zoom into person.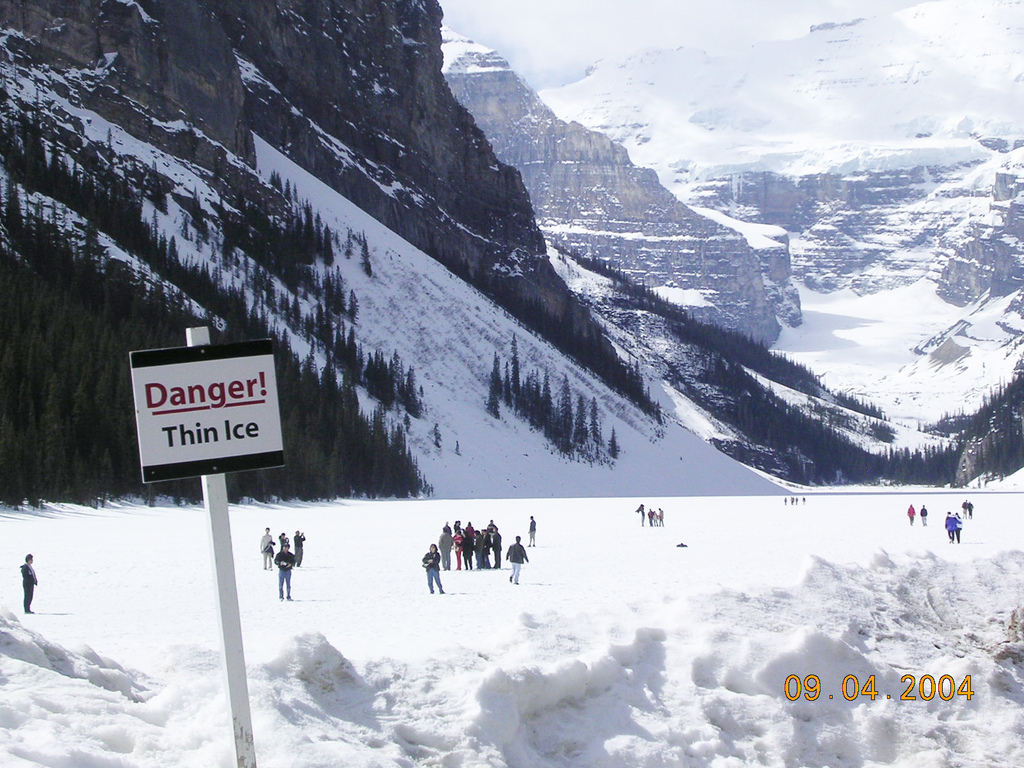
Zoom target: bbox=(786, 494, 794, 507).
